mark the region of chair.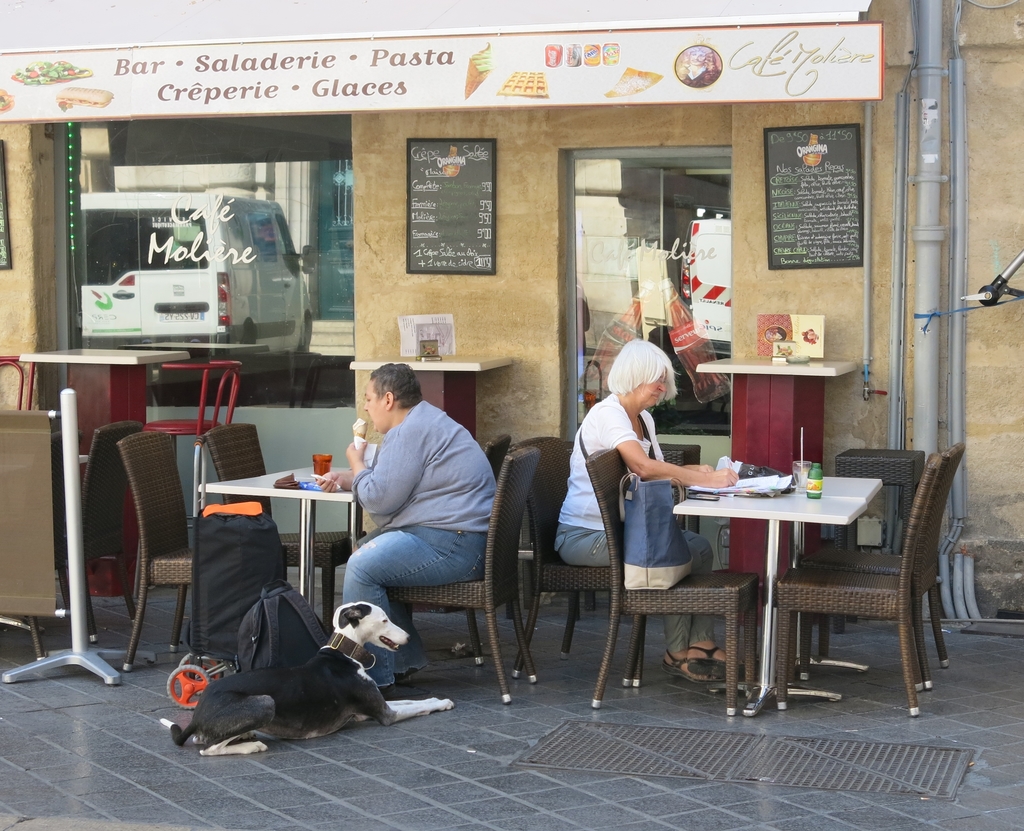
Region: Rect(59, 422, 153, 643).
